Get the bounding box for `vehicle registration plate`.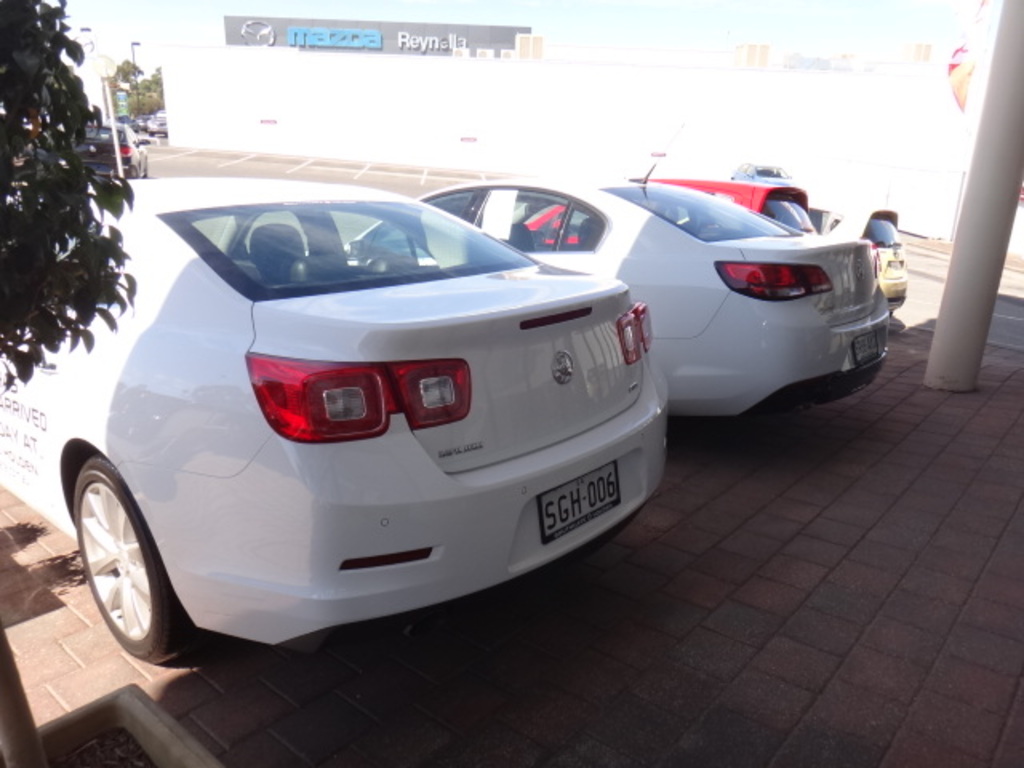
853/323/885/368.
